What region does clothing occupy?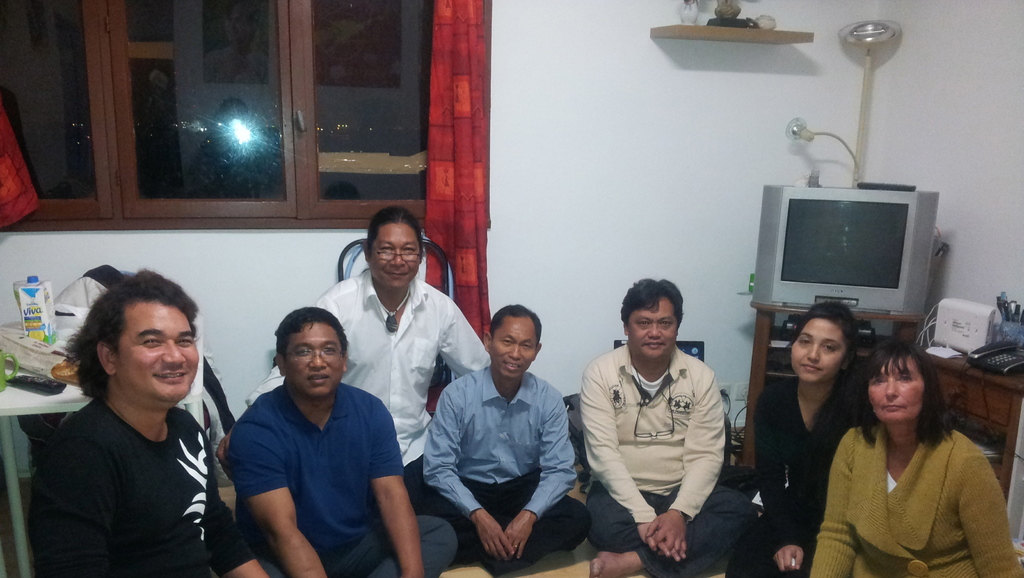
rect(578, 347, 742, 577).
